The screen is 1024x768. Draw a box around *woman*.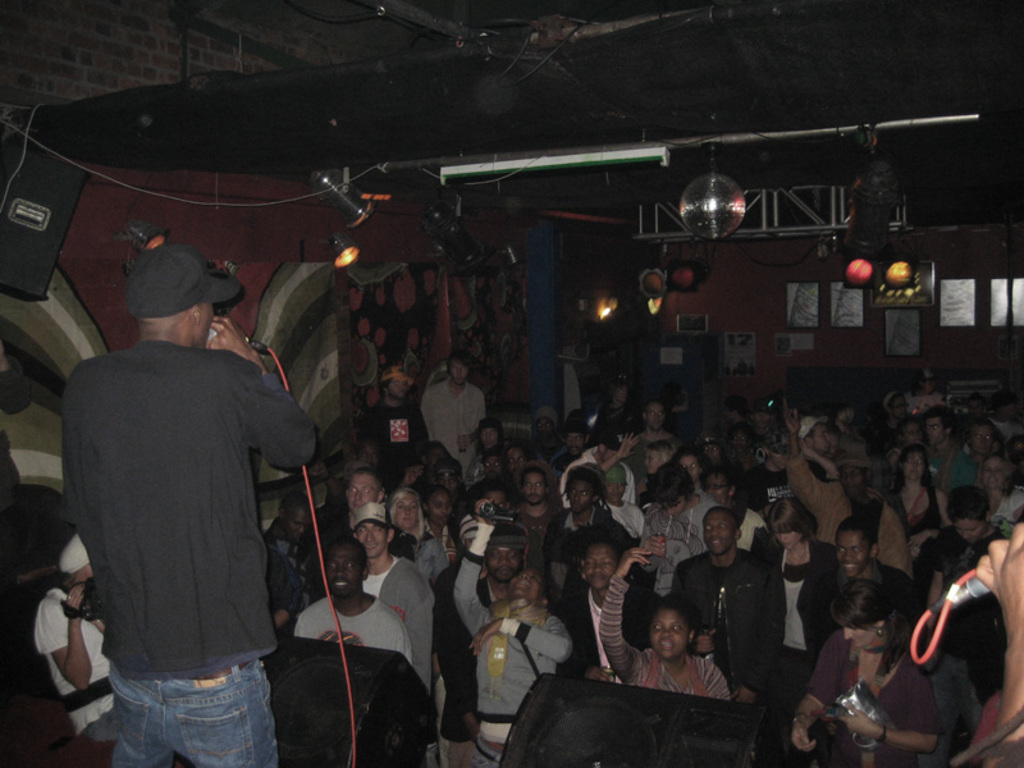
{"x1": 783, "y1": 584, "x2": 945, "y2": 767}.
